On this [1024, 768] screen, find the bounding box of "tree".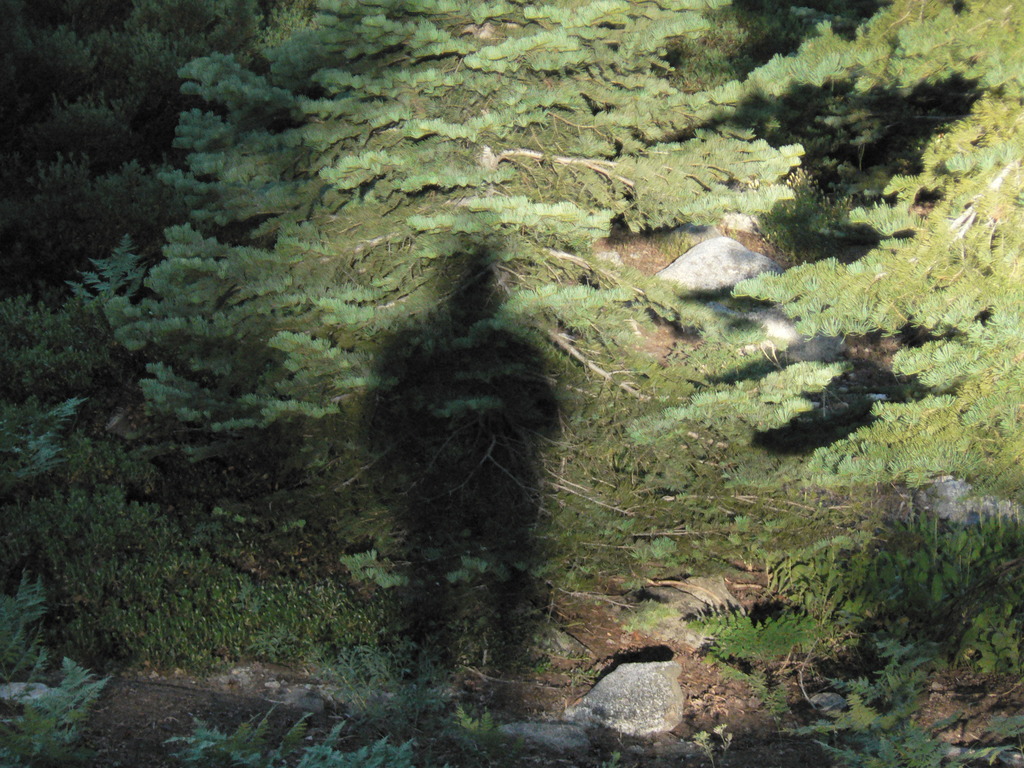
Bounding box: (163,701,428,767).
